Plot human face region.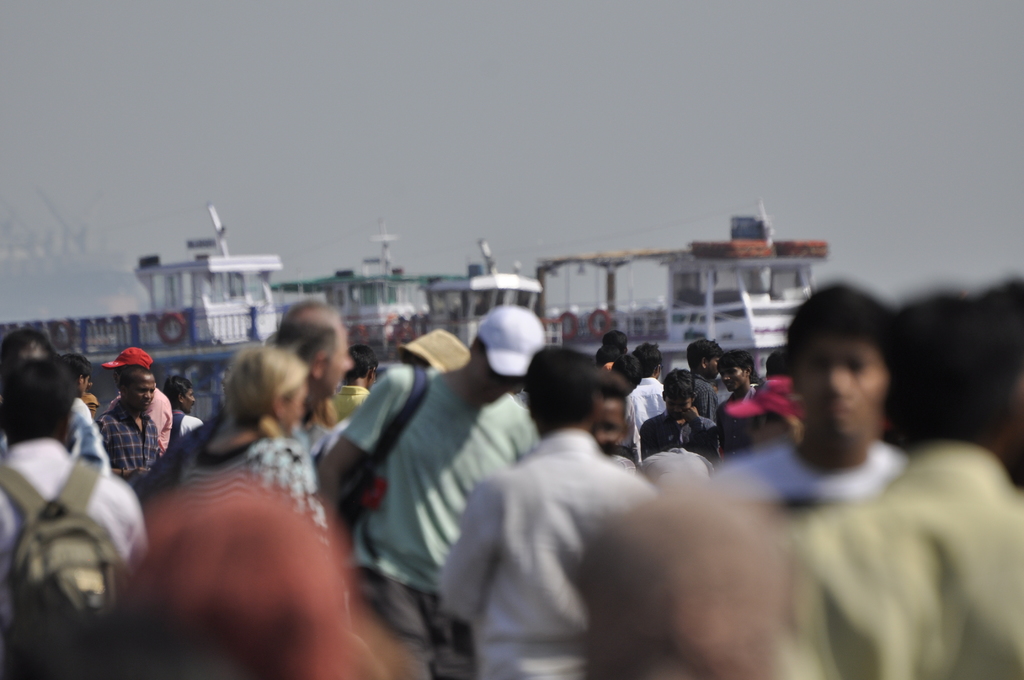
Plotted at (x1=184, y1=389, x2=195, y2=414).
